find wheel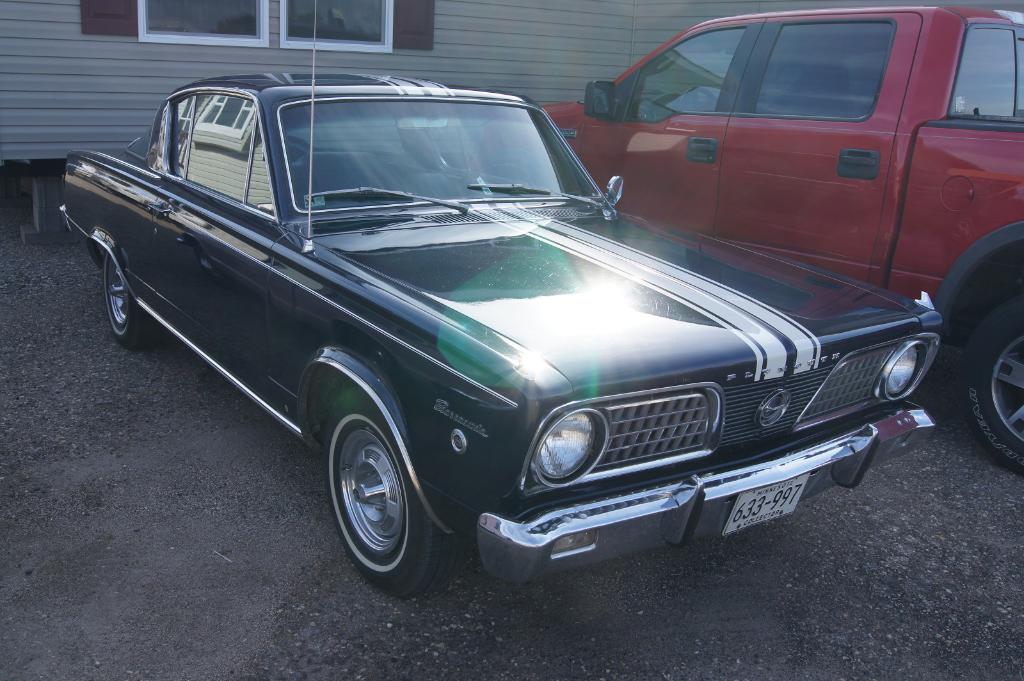
[966,296,1023,474]
